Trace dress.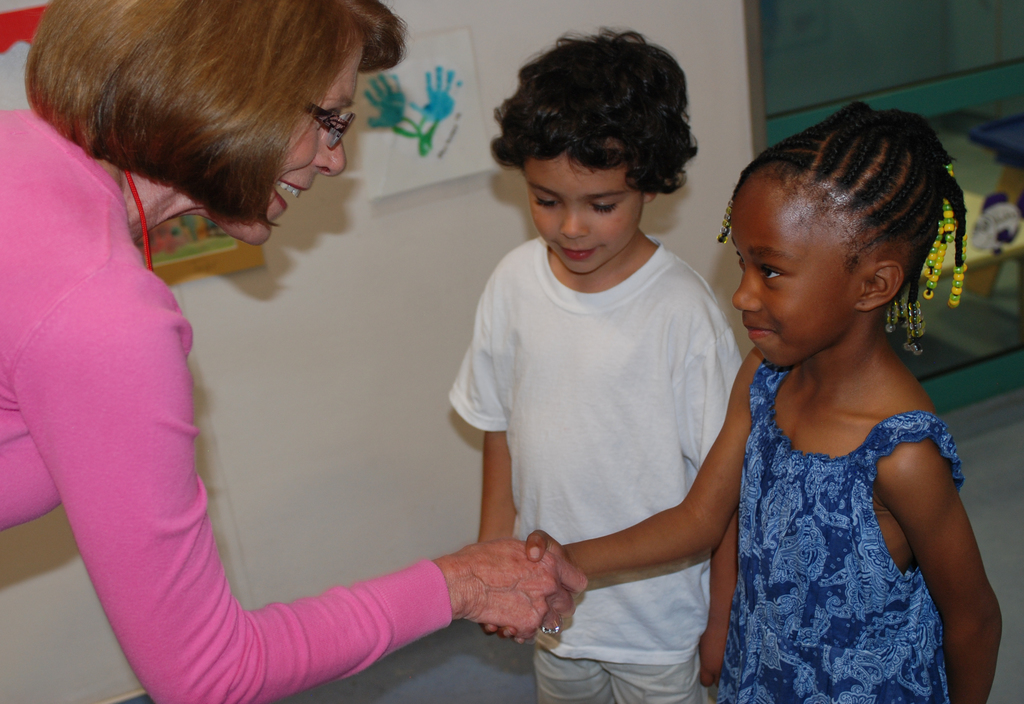
Traced to [x1=720, y1=359, x2=971, y2=703].
